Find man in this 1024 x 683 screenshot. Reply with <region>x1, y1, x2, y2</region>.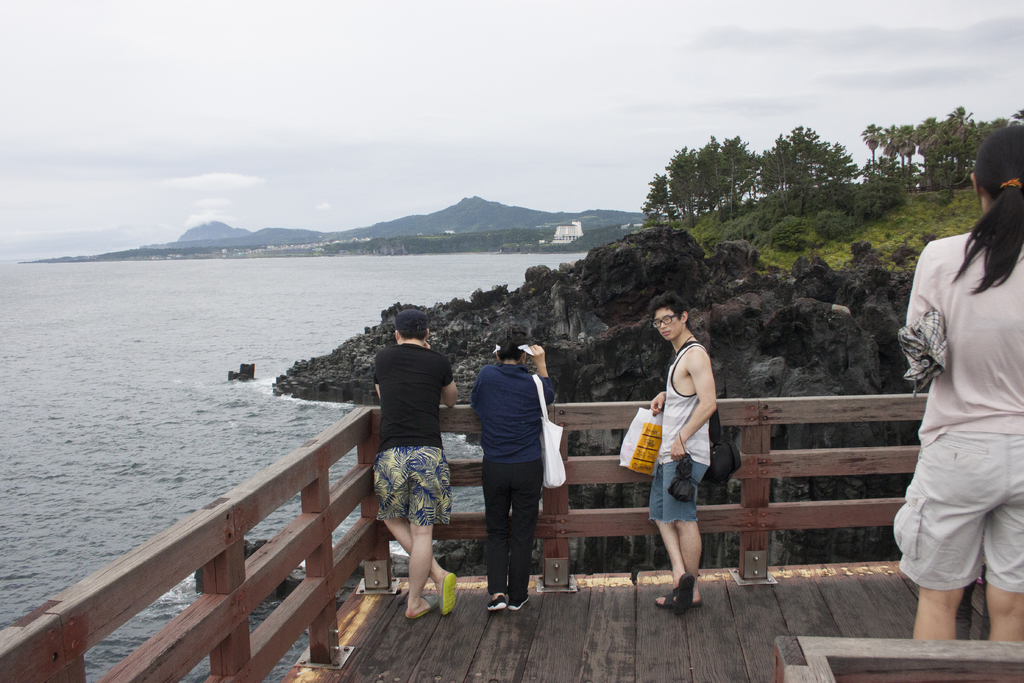
<region>647, 290, 717, 617</region>.
